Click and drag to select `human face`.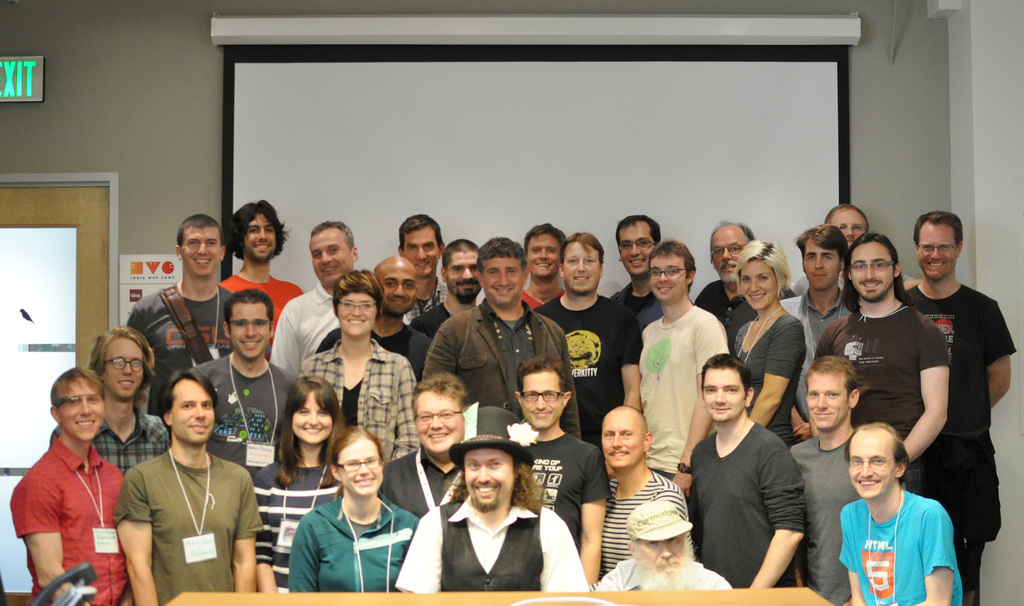
Selection: 648, 253, 687, 302.
